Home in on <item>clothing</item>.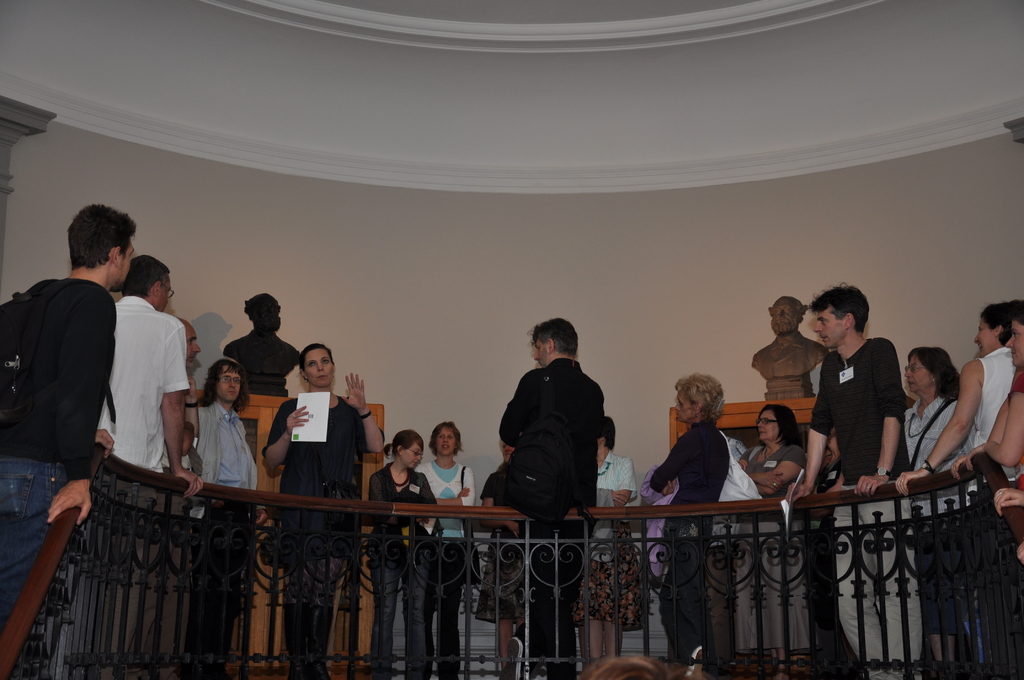
Homed in at x1=648 y1=417 x2=731 y2=662.
